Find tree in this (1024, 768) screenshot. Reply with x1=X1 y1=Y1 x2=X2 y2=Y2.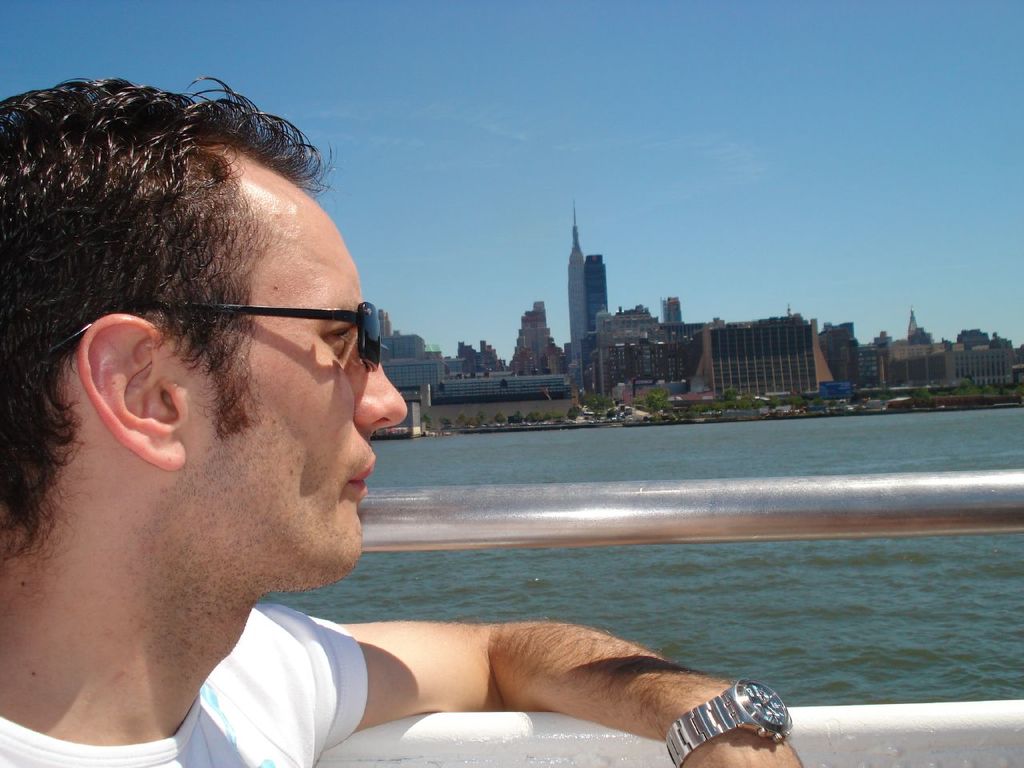
x1=915 y1=392 x2=927 y2=398.
